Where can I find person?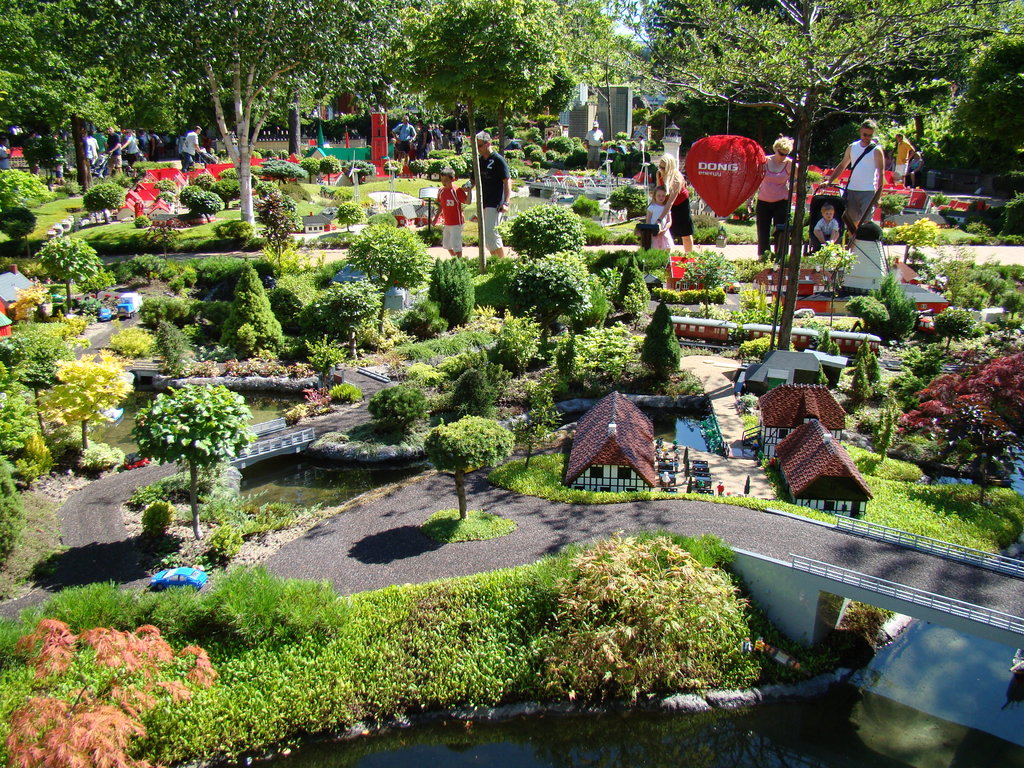
You can find it at bbox=[658, 435, 669, 449].
